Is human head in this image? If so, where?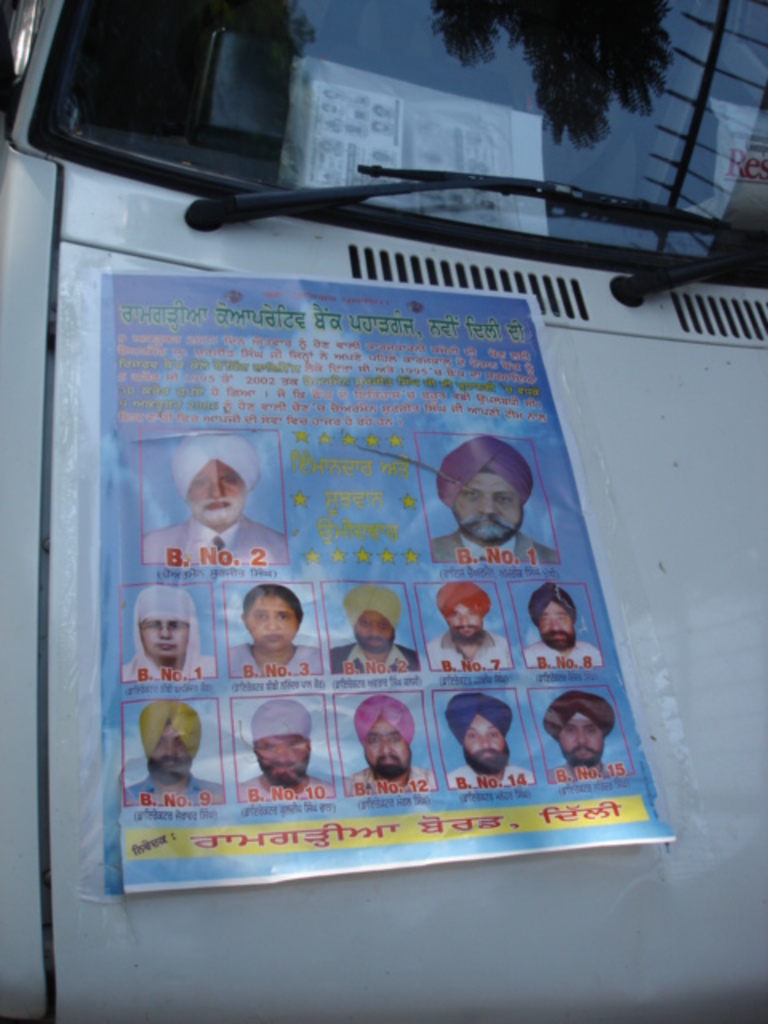
Yes, at 136/598/202/664.
